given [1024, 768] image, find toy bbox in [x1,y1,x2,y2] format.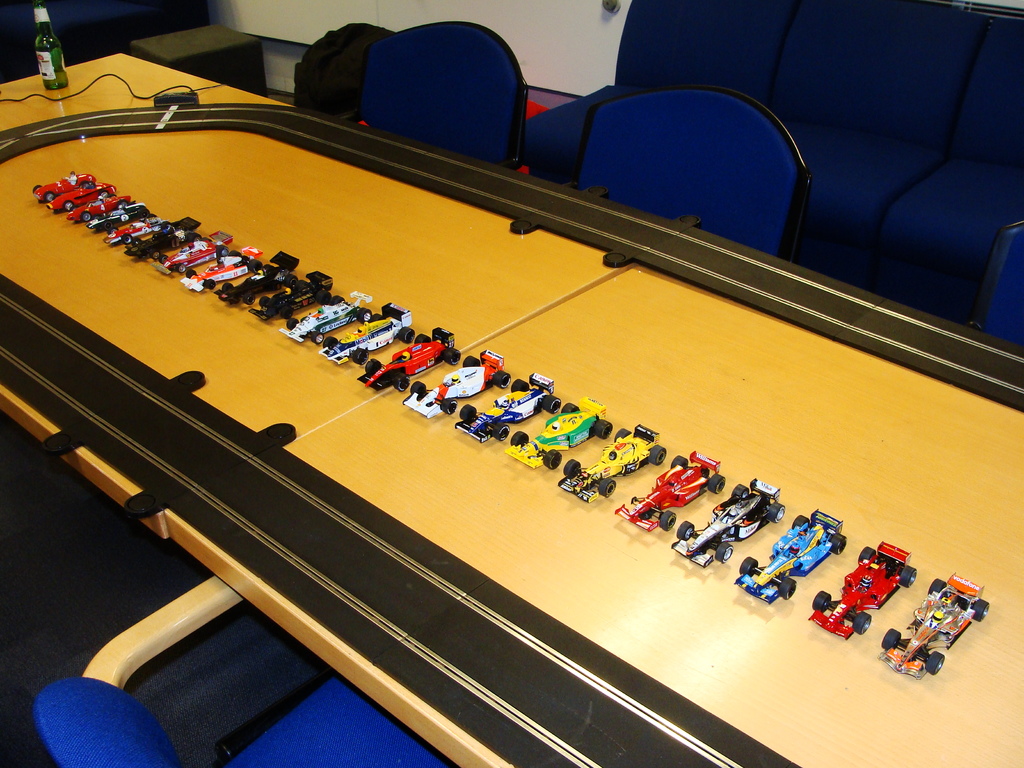
[150,227,233,276].
